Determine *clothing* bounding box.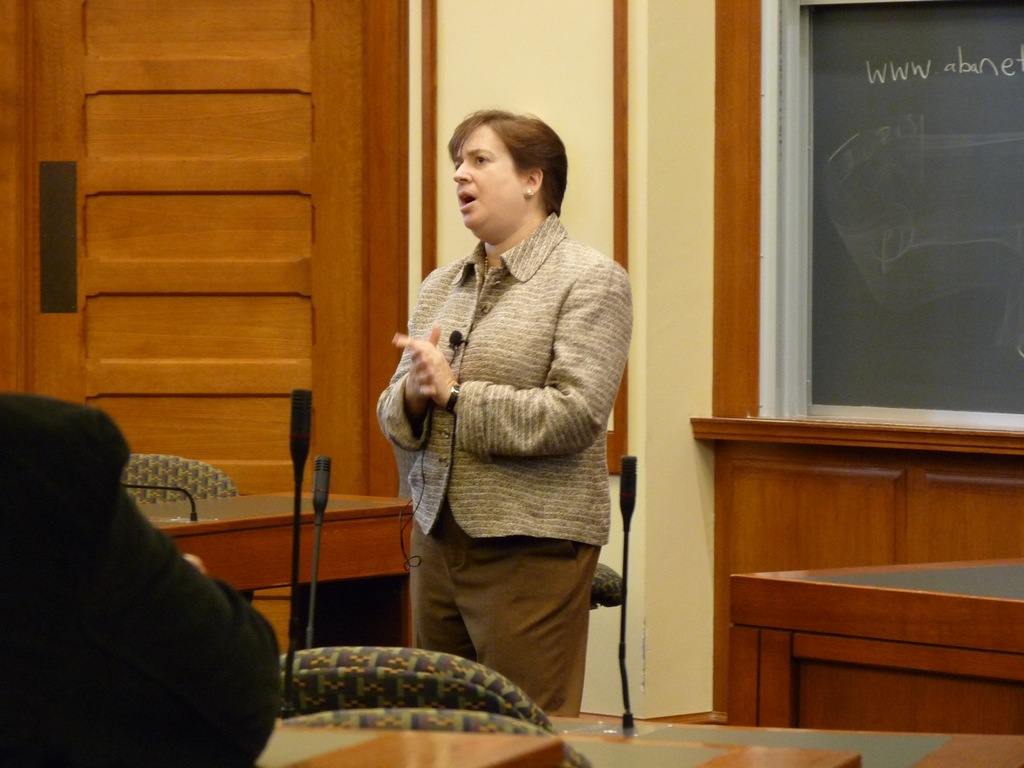
Determined: 371:164:626:691.
